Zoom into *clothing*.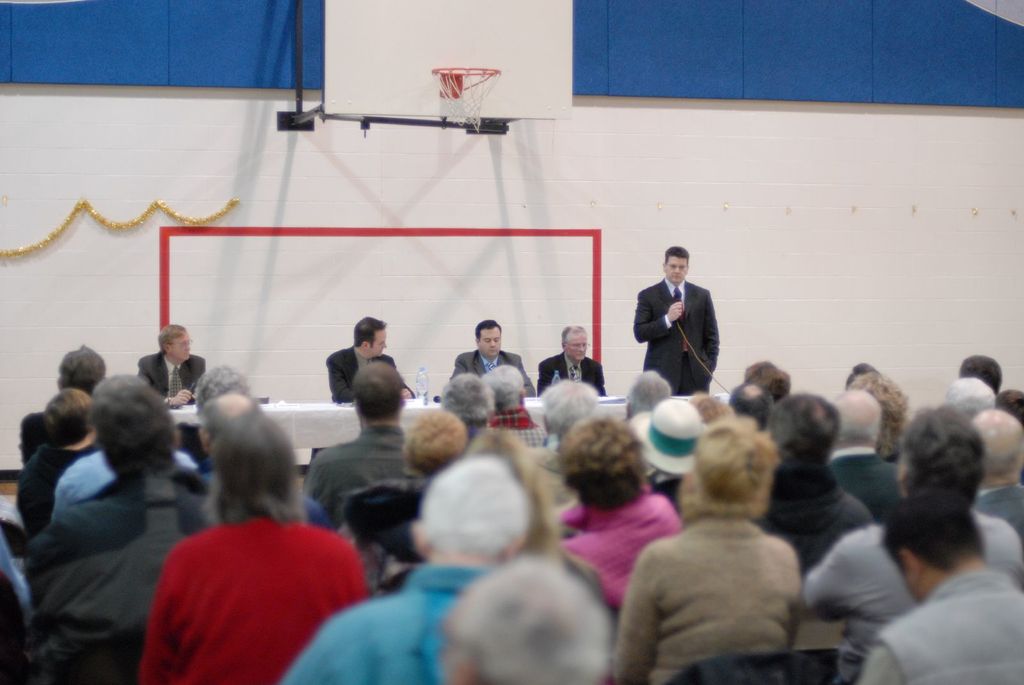
Zoom target: detection(536, 350, 608, 402).
